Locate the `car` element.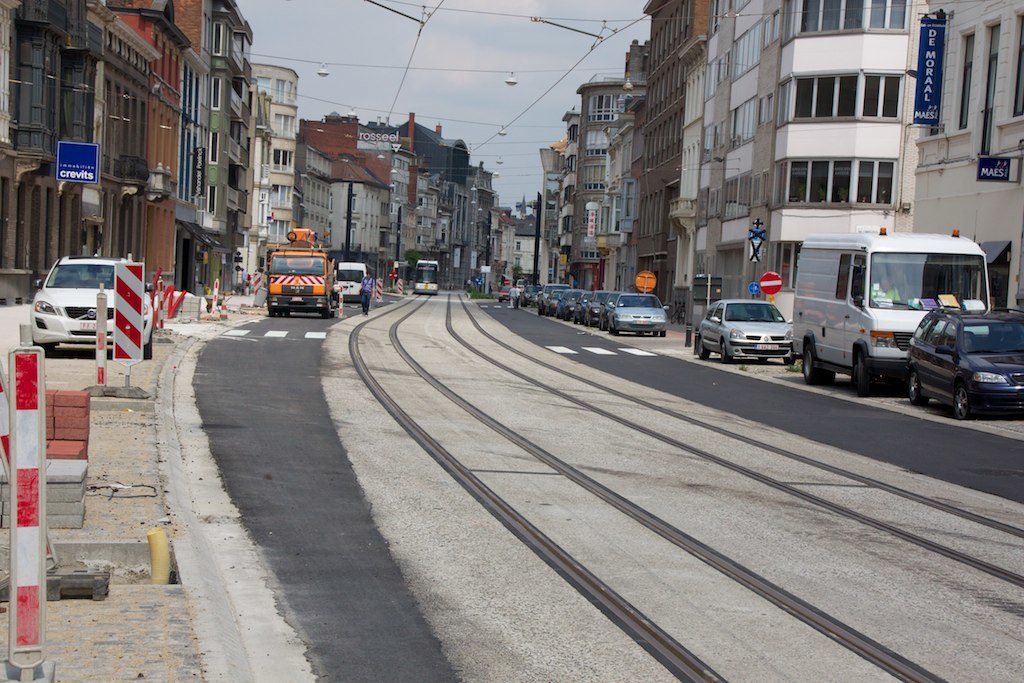
Element bbox: (693, 296, 798, 360).
